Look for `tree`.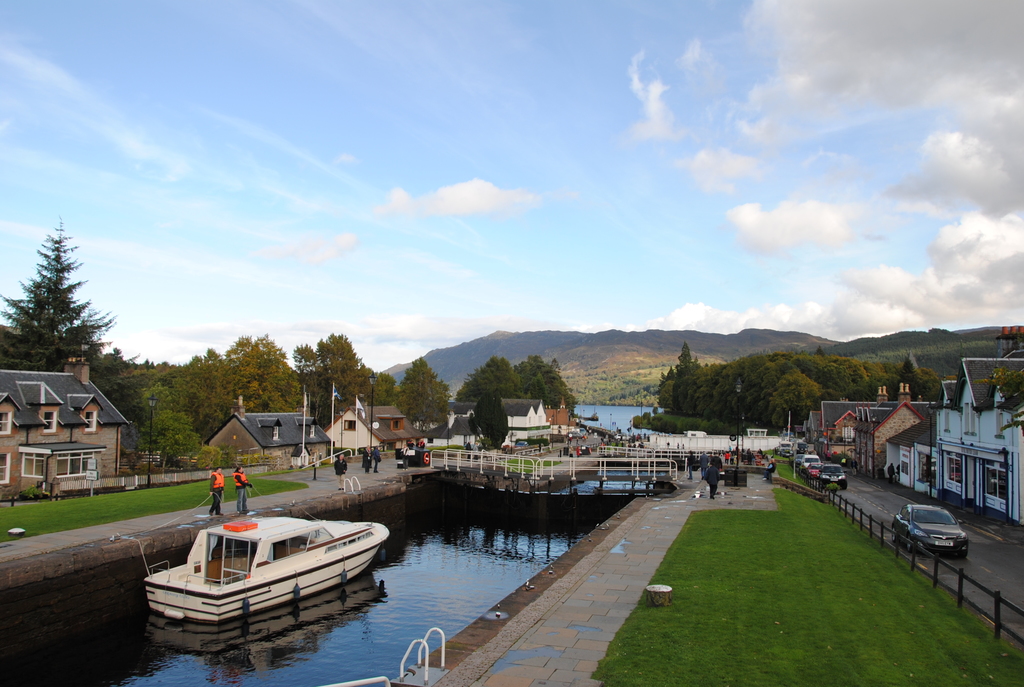
Found: <region>397, 350, 461, 435</region>.
